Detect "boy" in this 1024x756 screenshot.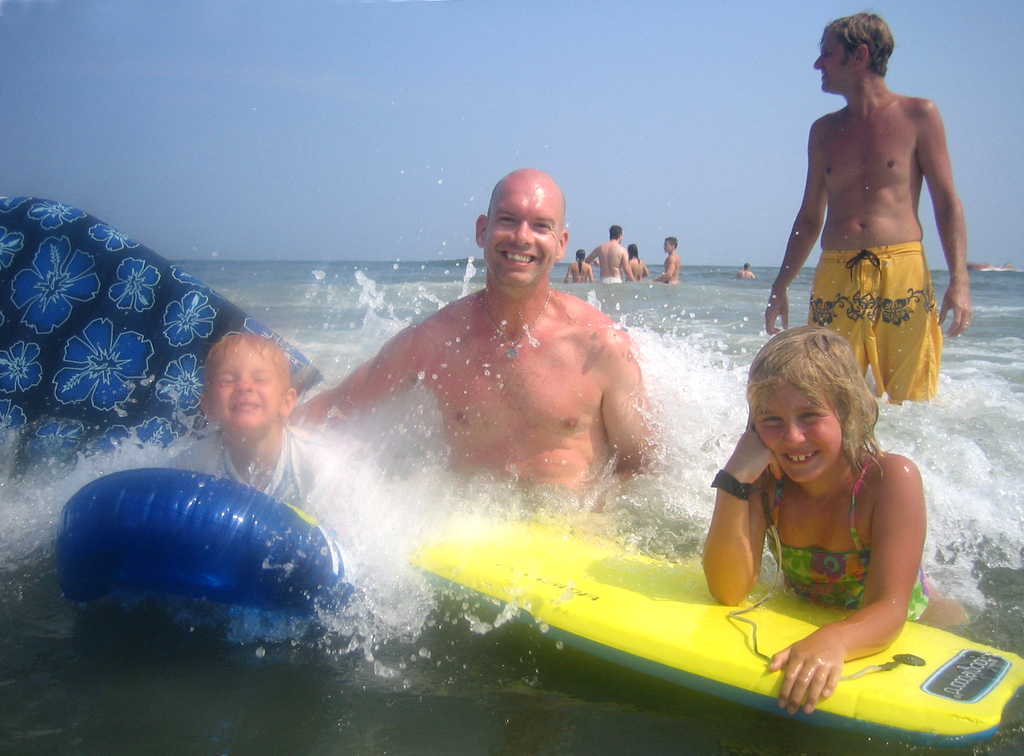
Detection: {"left": 172, "top": 327, "right": 351, "bottom": 531}.
